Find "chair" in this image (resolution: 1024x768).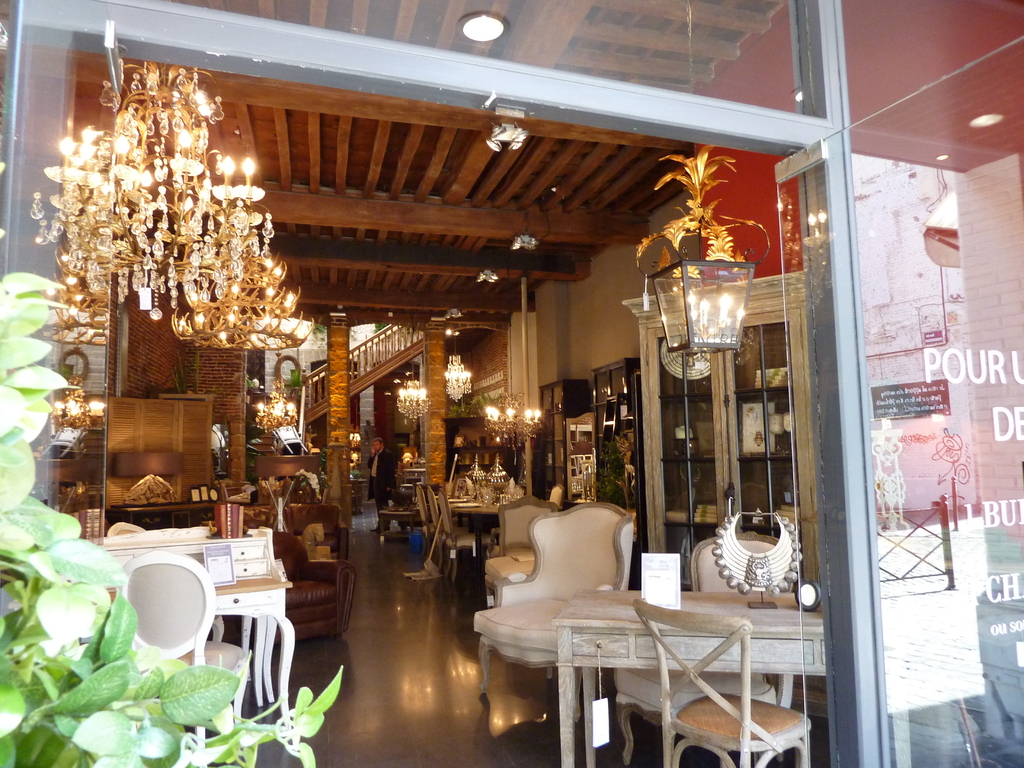
<region>115, 556, 246, 762</region>.
